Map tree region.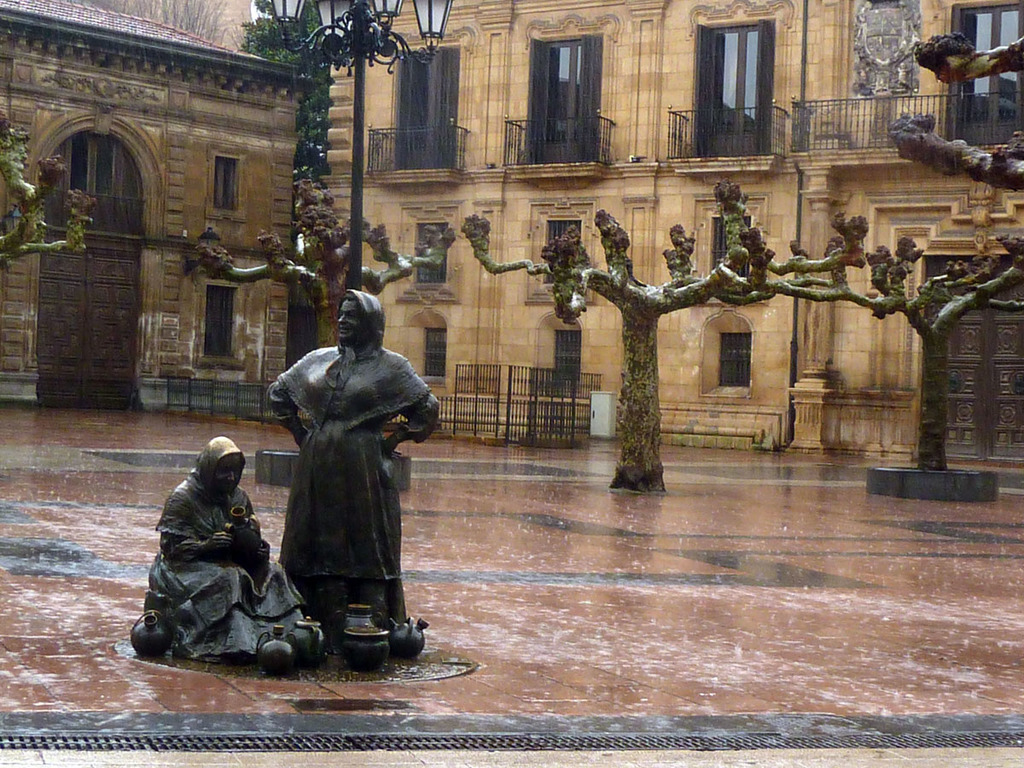
Mapped to [888, 31, 1023, 192].
